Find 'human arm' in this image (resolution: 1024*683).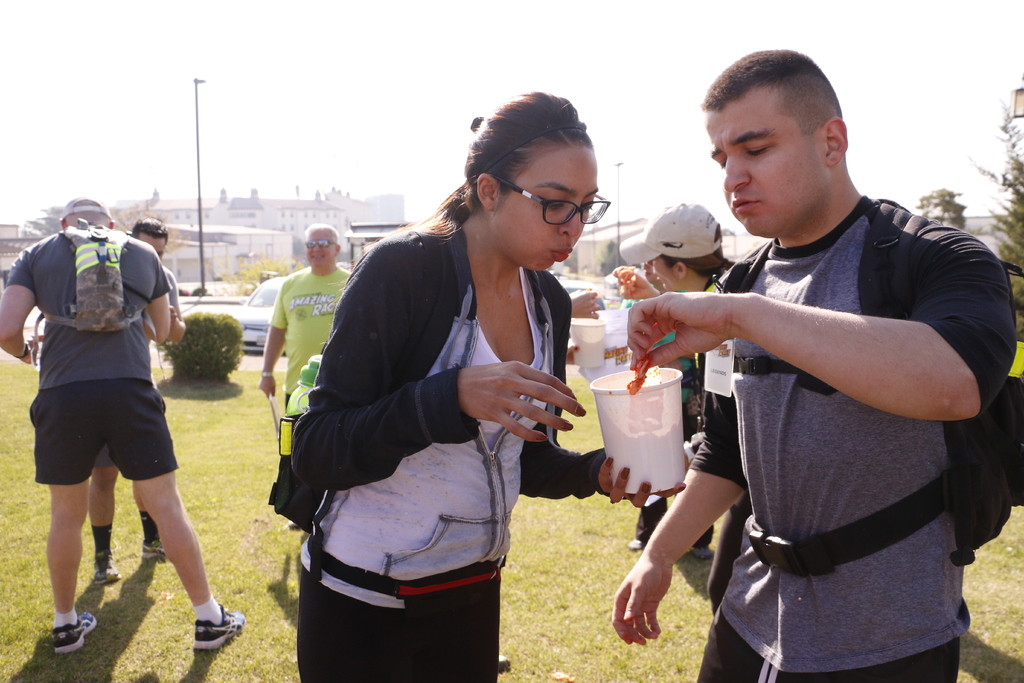
612, 265, 657, 304.
